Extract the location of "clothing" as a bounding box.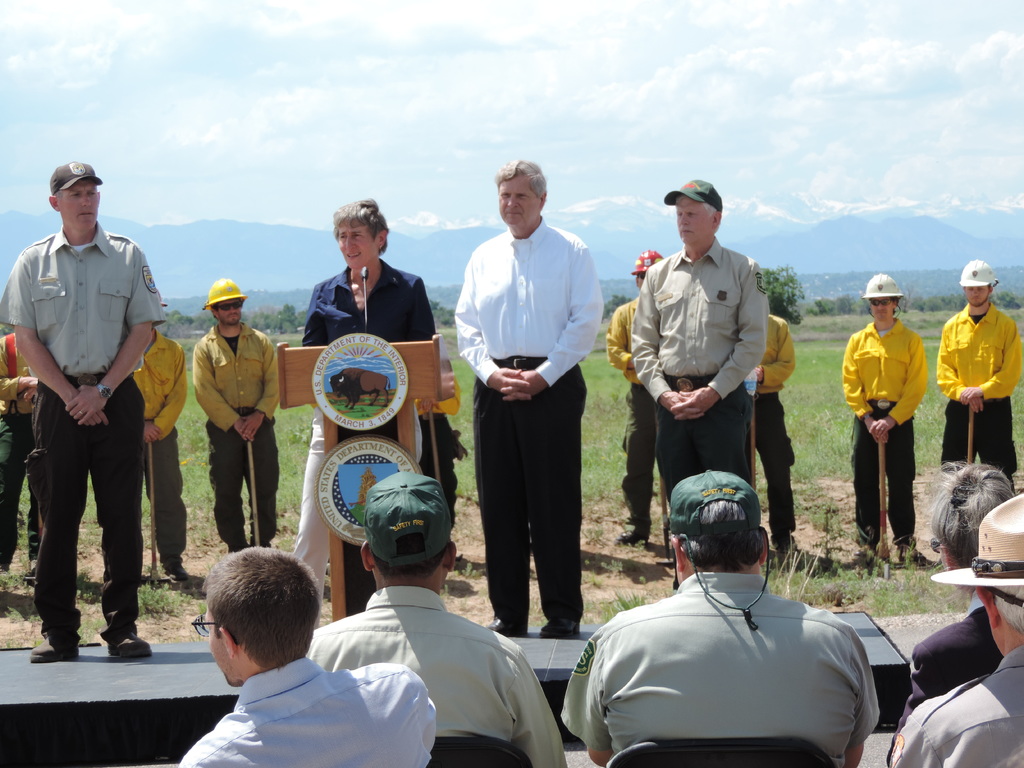
Rect(194, 323, 281, 543).
